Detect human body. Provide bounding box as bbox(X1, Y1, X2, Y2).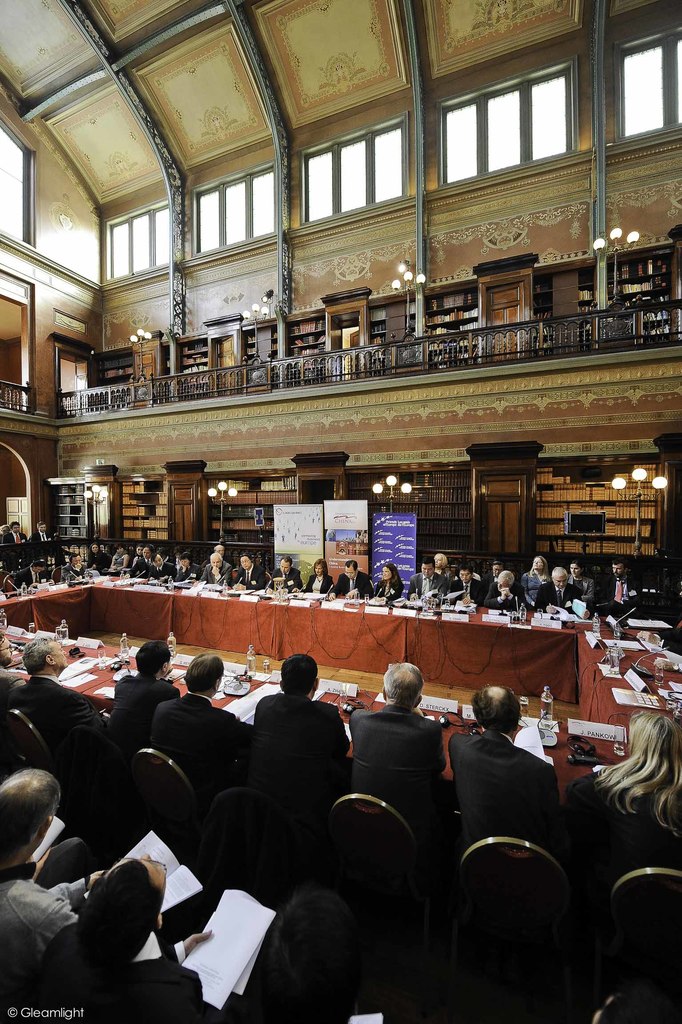
bbox(348, 666, 448, 836).
